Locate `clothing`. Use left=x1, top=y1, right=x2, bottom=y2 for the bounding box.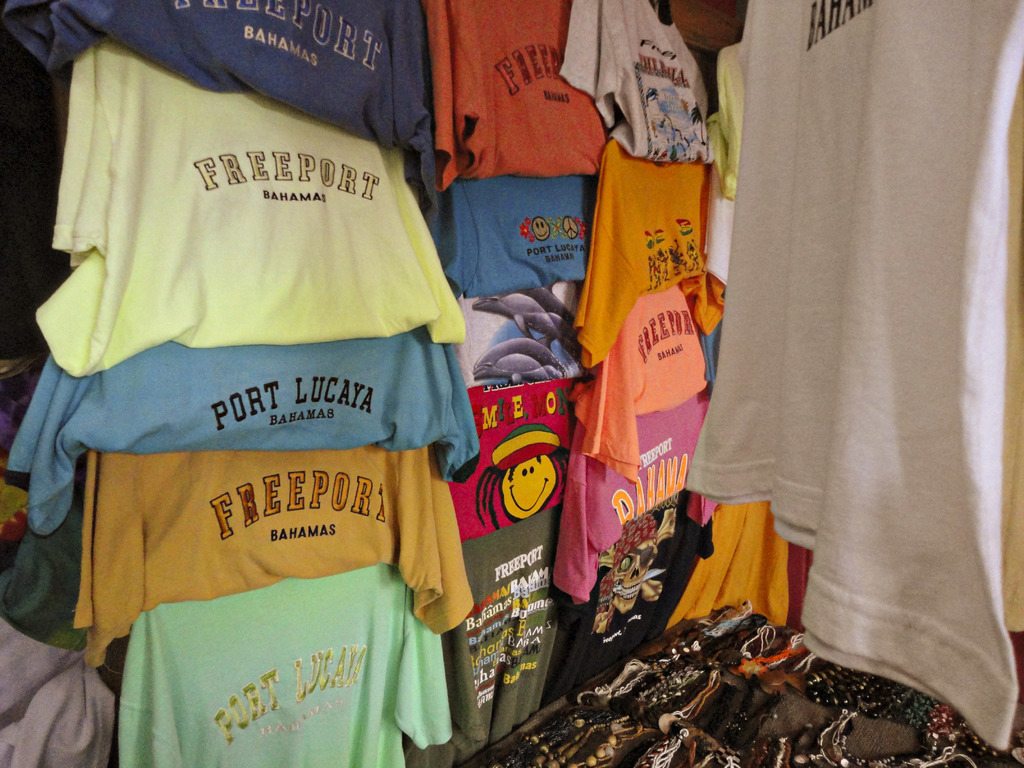
left=644, top=492, right=803, bottom=648.
